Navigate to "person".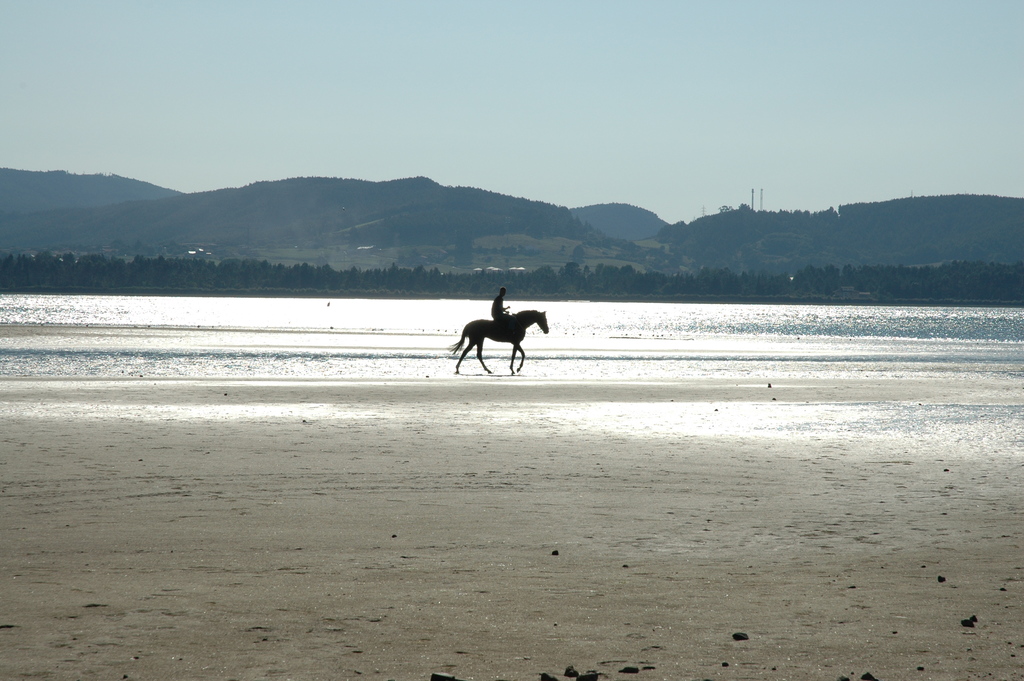
Navigation target: Rect(492, 279, 516, 327).
